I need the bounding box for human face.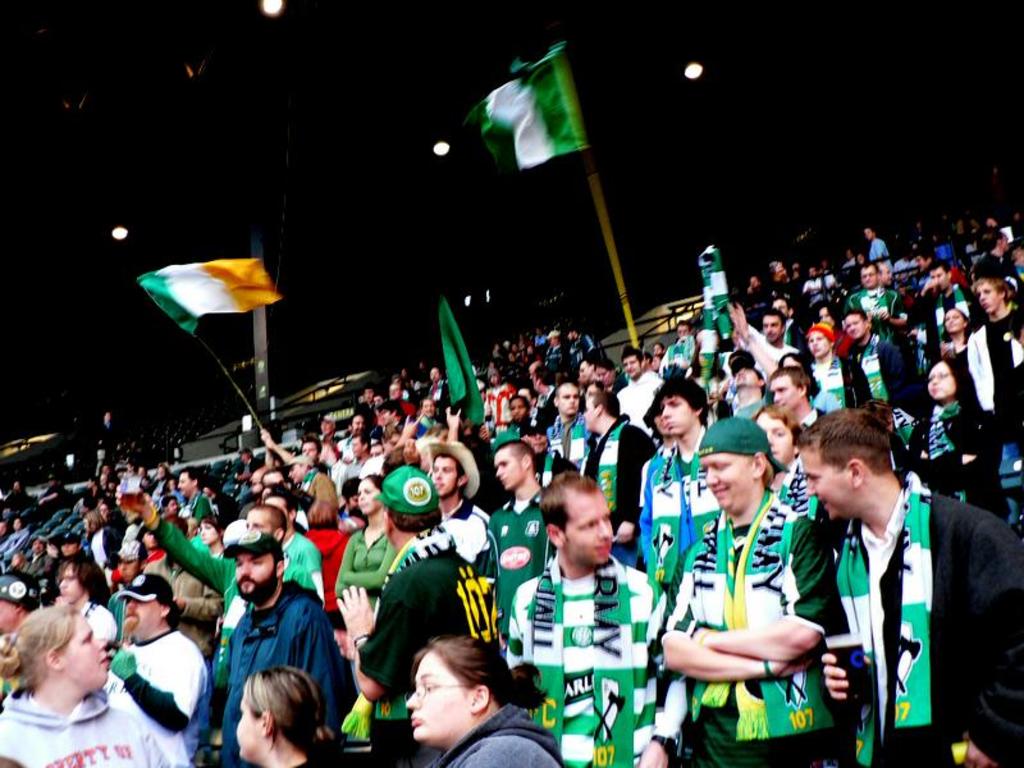
Here it is: x1=365, y1=385, x2=371, y2=403.
